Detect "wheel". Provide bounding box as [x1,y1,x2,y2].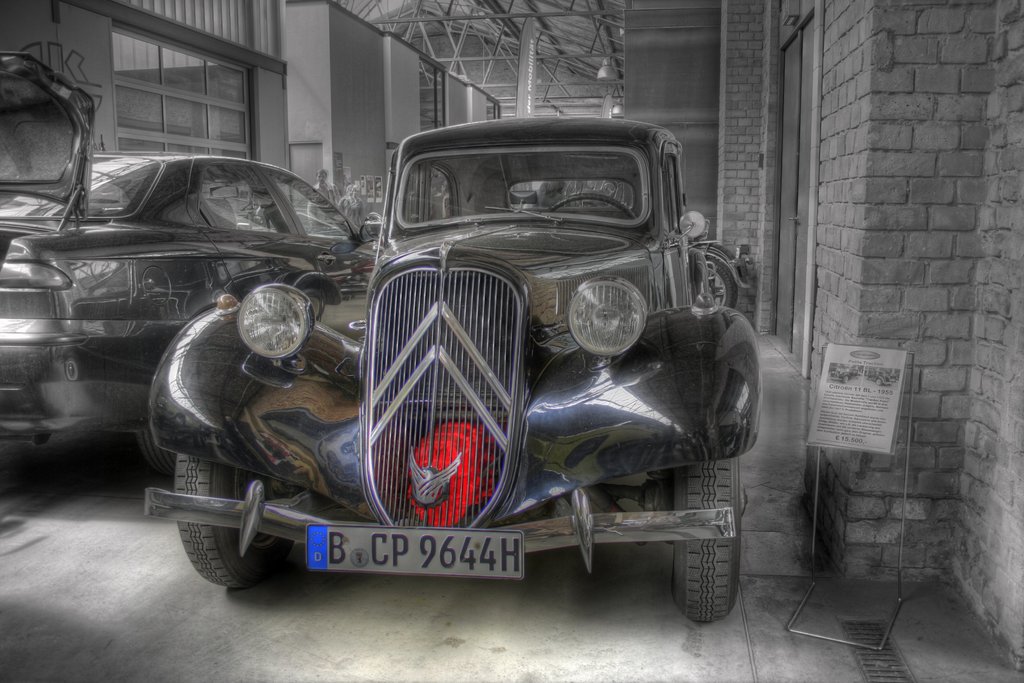
[706,256,739,307].
